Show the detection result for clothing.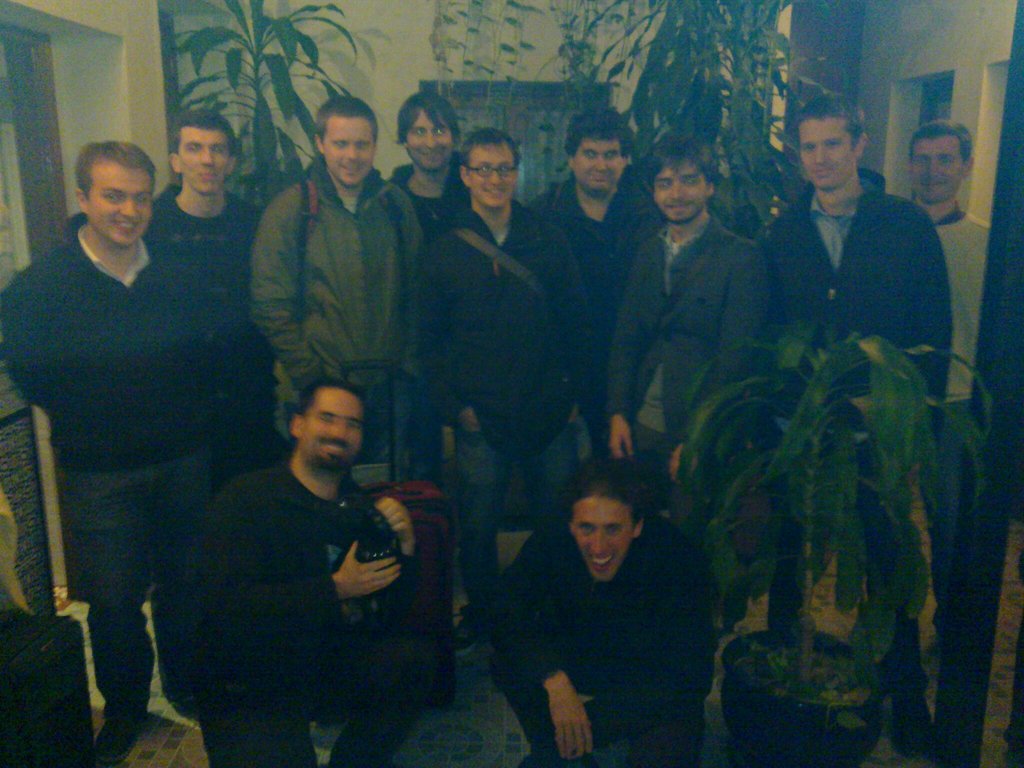
765 193 943 607.
